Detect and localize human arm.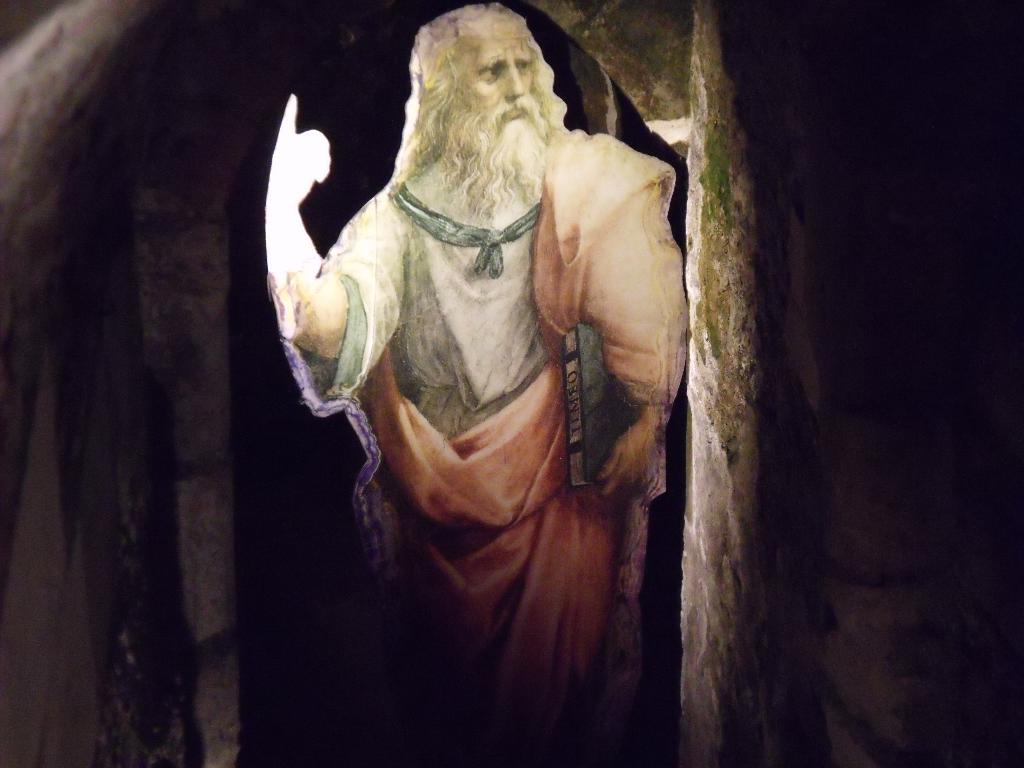
Localized at box=[255, 84, 410, 358].
